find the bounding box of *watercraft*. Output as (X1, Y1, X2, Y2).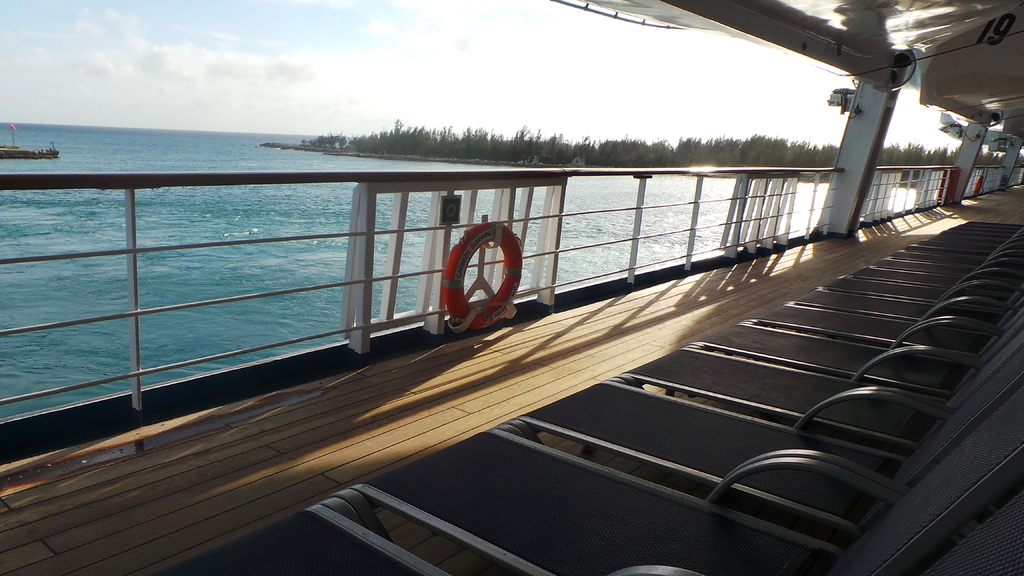
(1, 128, 62, 162).
